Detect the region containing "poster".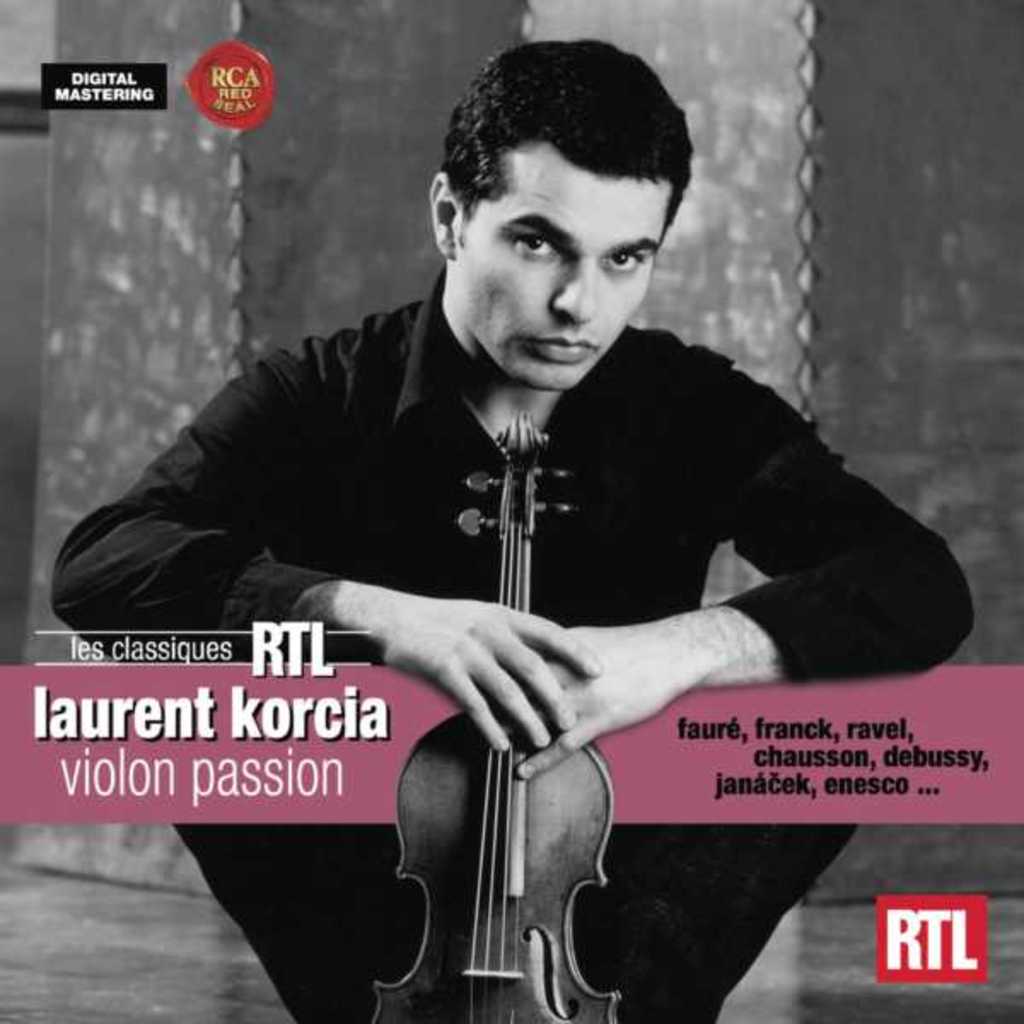
detection(0, 0, 1022, 1022).
